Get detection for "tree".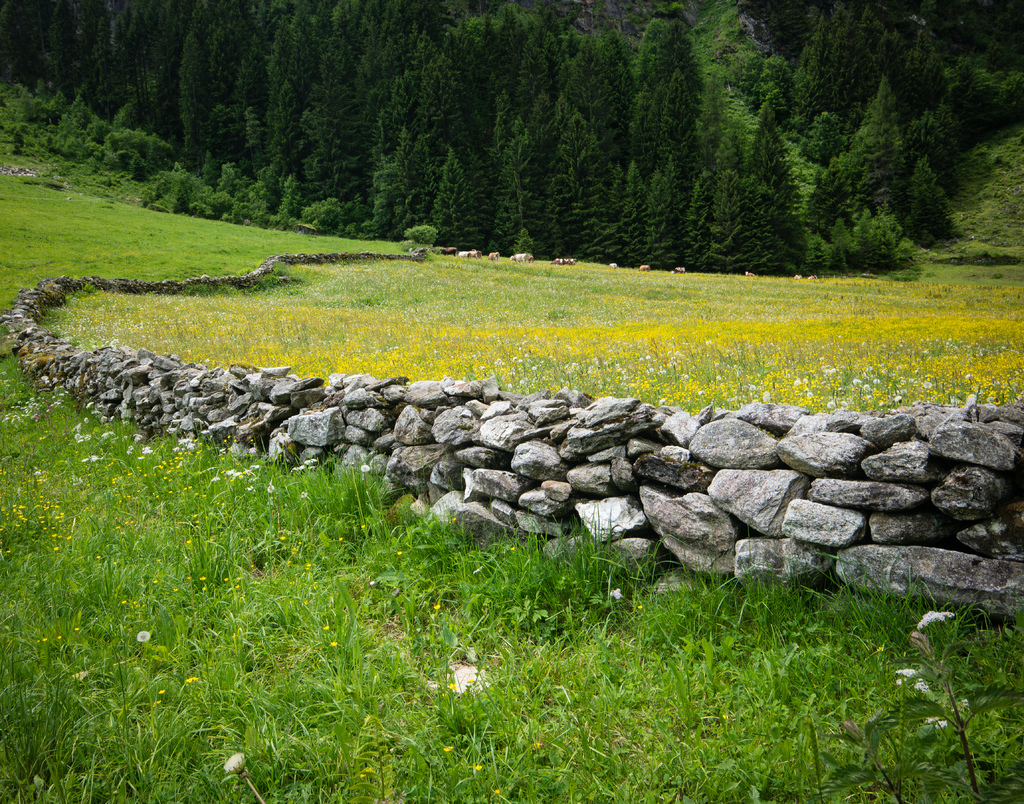
Detection: left=493, top=115, right=563, bottom=266.
